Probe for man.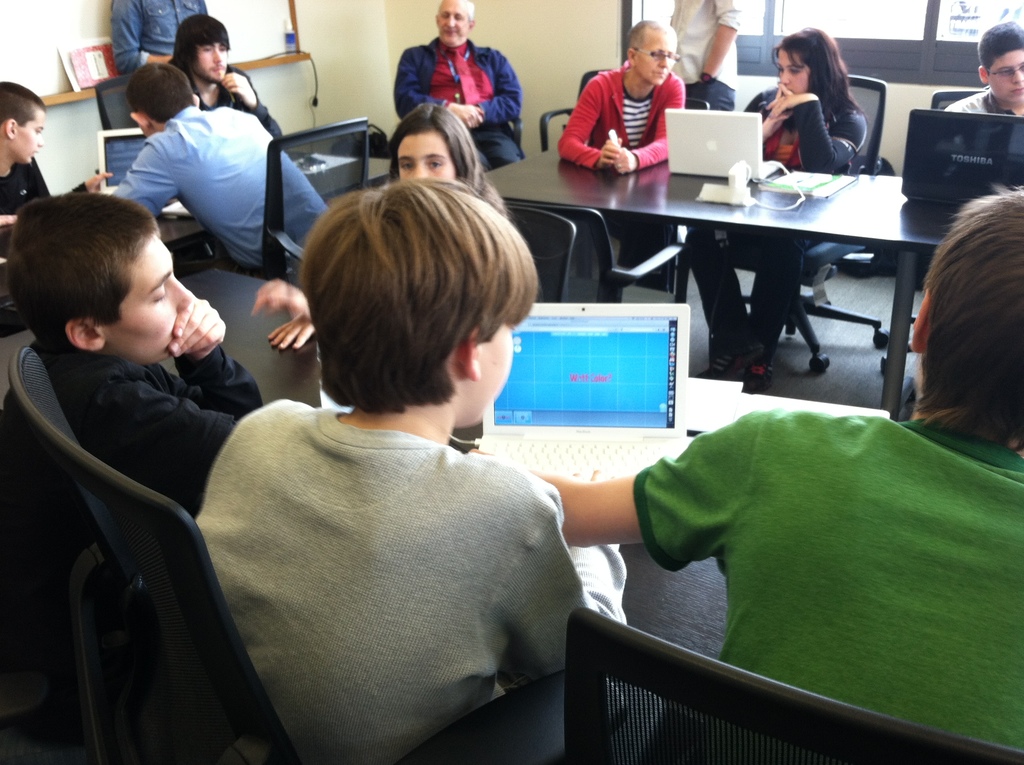
Probe result: 664,0,743,114.
